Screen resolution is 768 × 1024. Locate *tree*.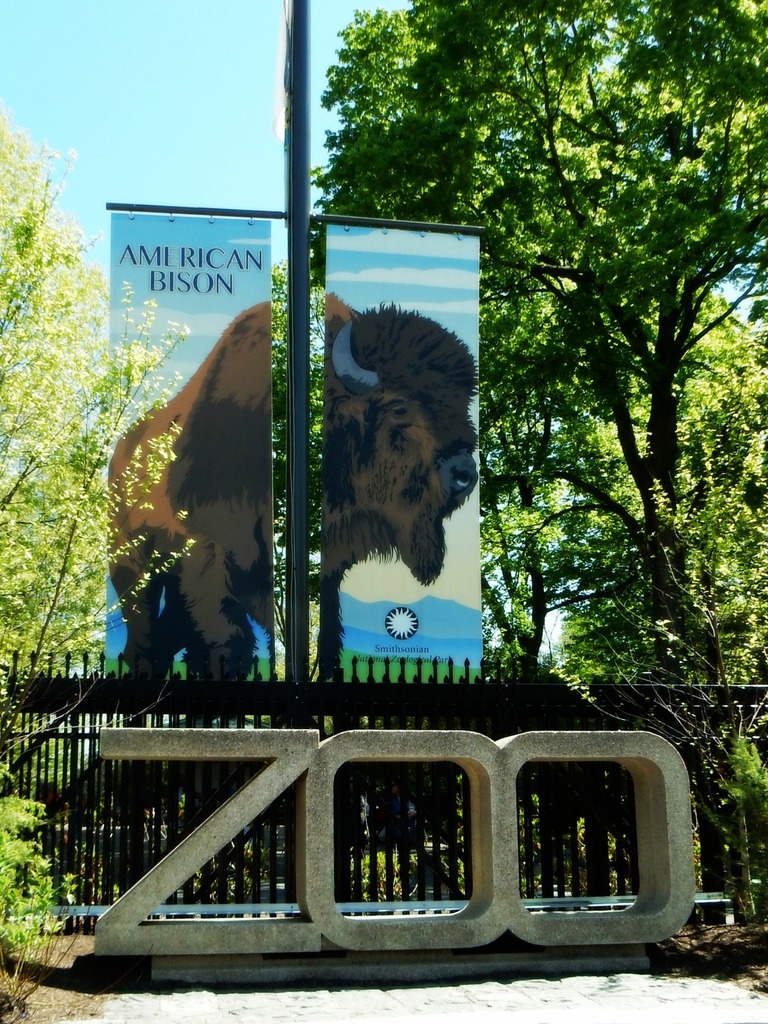
Rect(272, 29, 767, 876).
